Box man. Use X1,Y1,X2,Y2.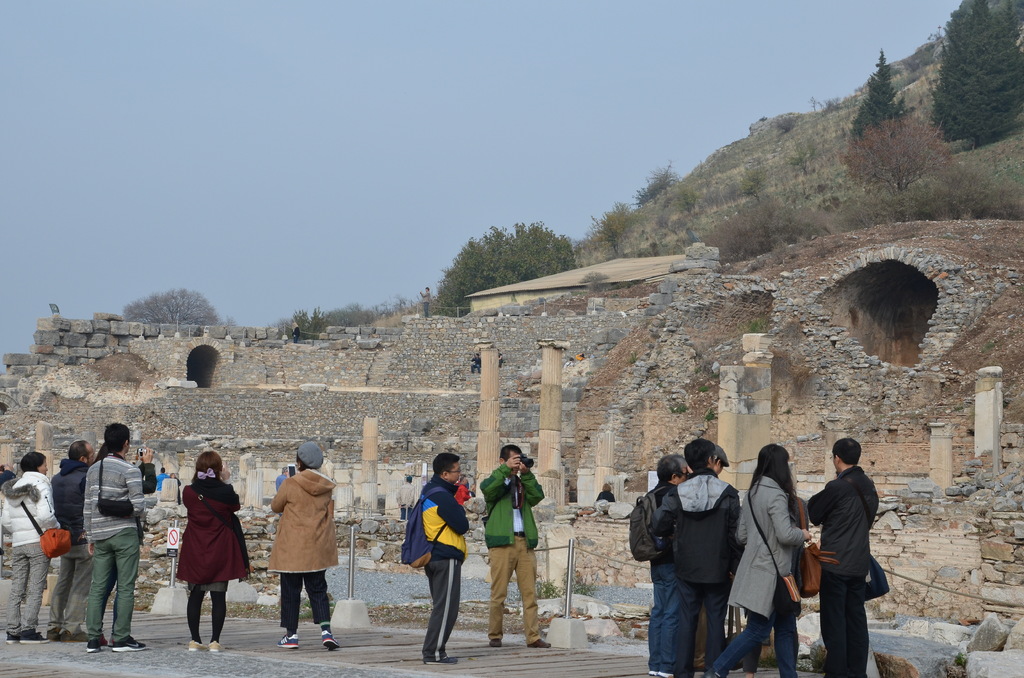
653,433,746,677.
